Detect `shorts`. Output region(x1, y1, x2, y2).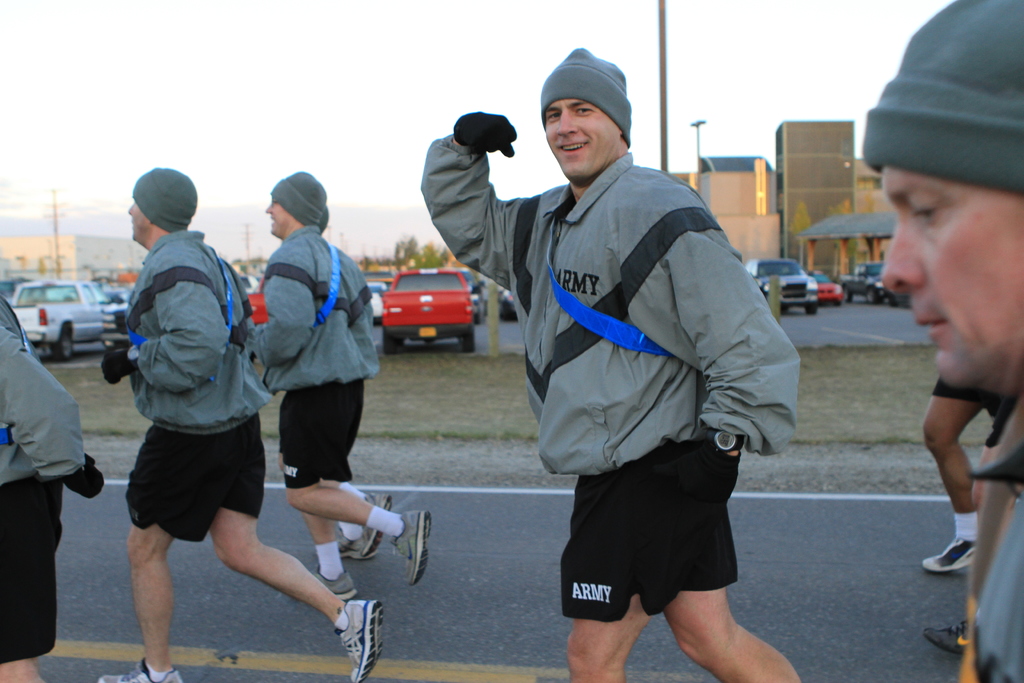
region(556, 441, 737, 621).
